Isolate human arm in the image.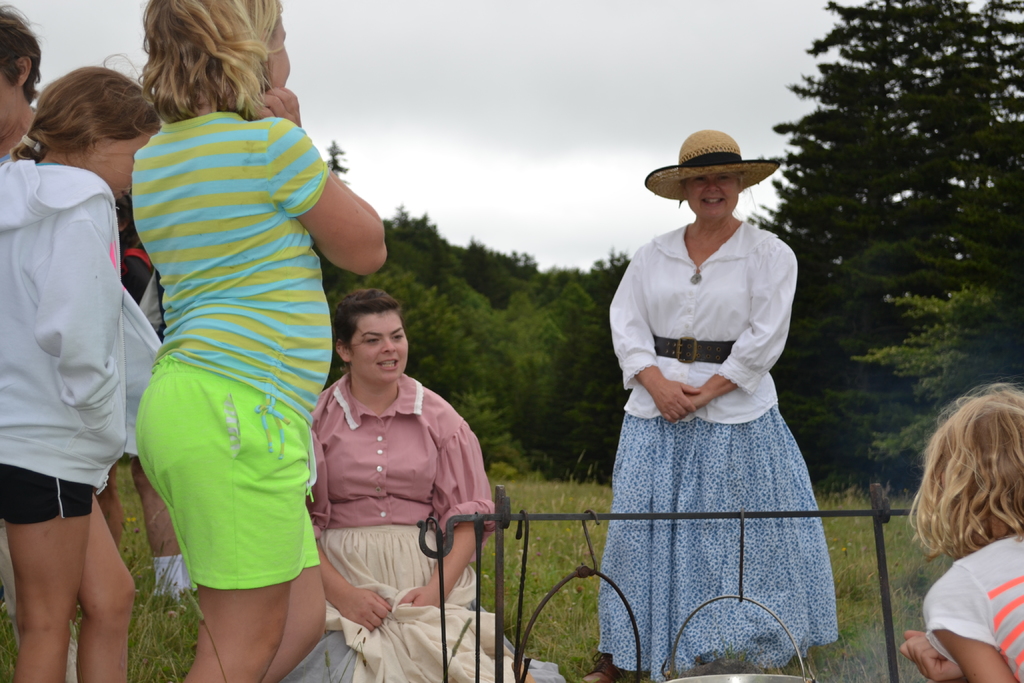
Isolated region: detection(25, 161, 134, 472).
